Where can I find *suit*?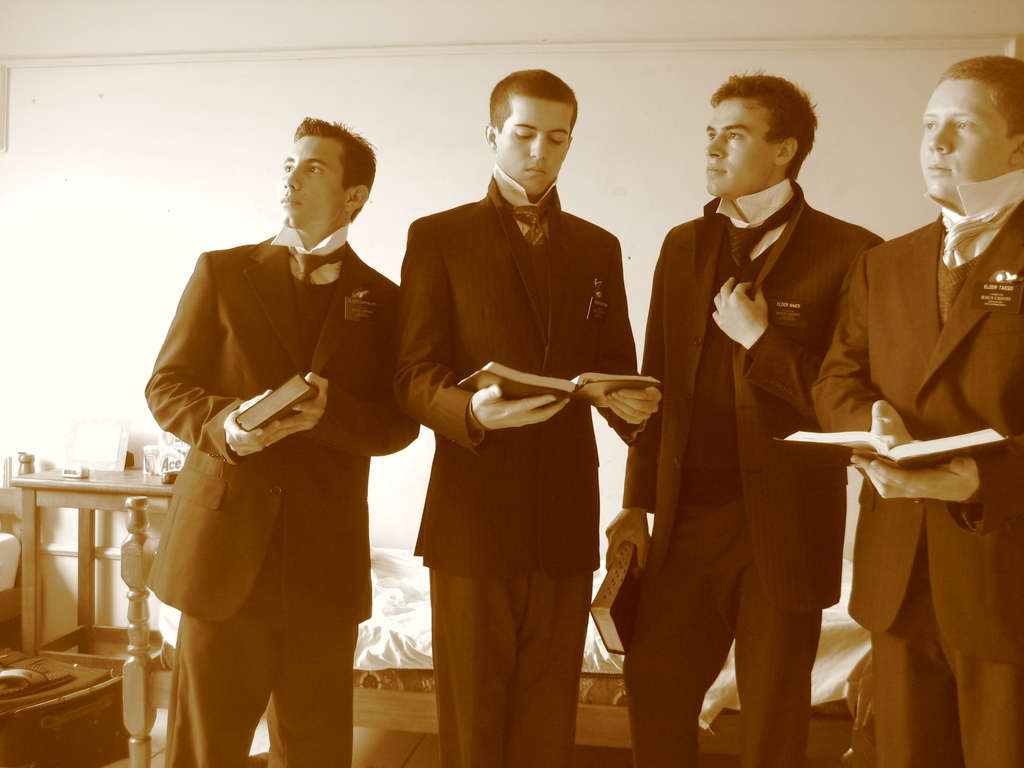
You can find it at 143/236/420/767.
